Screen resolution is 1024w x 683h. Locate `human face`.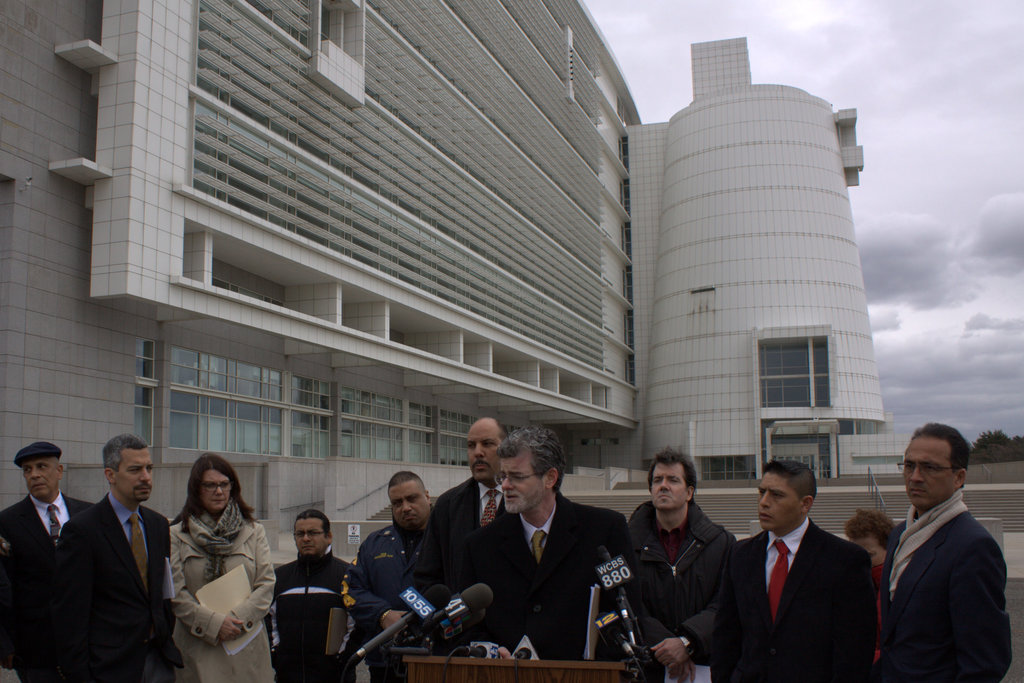
pyautogui.locateOnScreen(26, 452, 56, 495).
